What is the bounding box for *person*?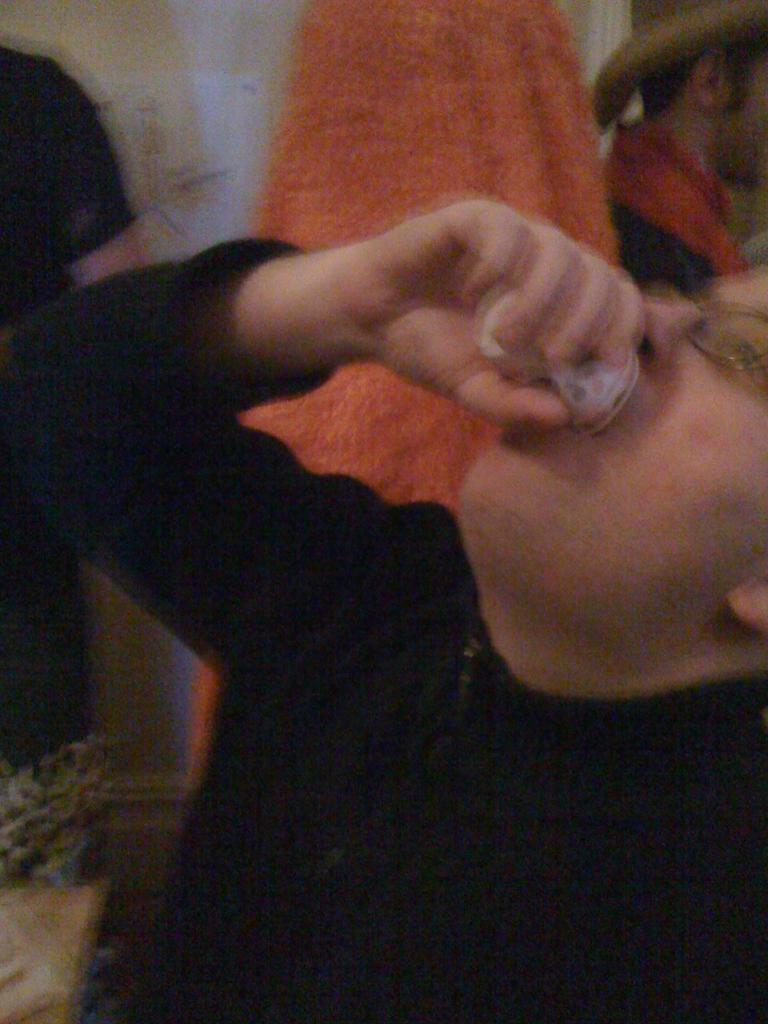
region(0, 28, 197, 754).
